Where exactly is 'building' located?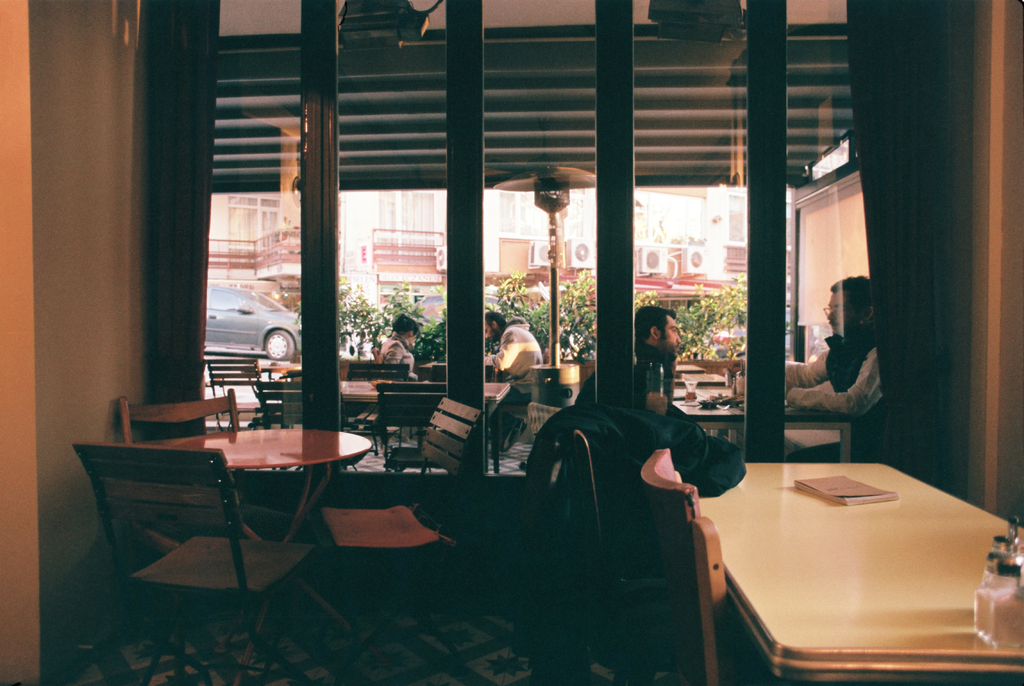
Its bounding box is 0, 0, 1023, 685.
